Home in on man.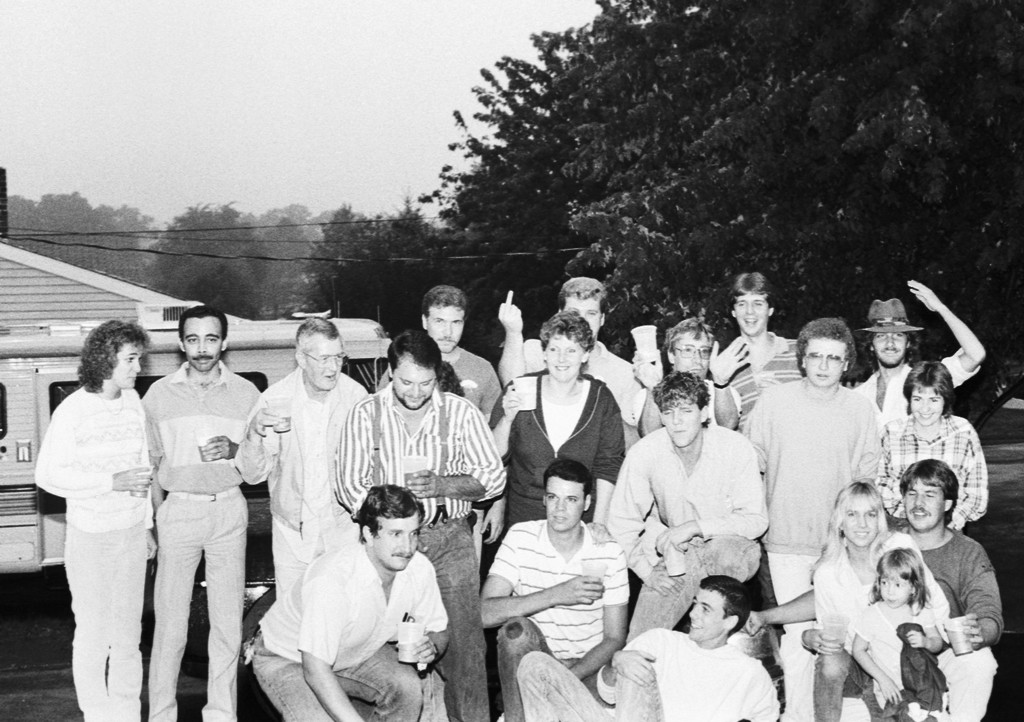
Homed in at box=[602, 371, 769, 644].
